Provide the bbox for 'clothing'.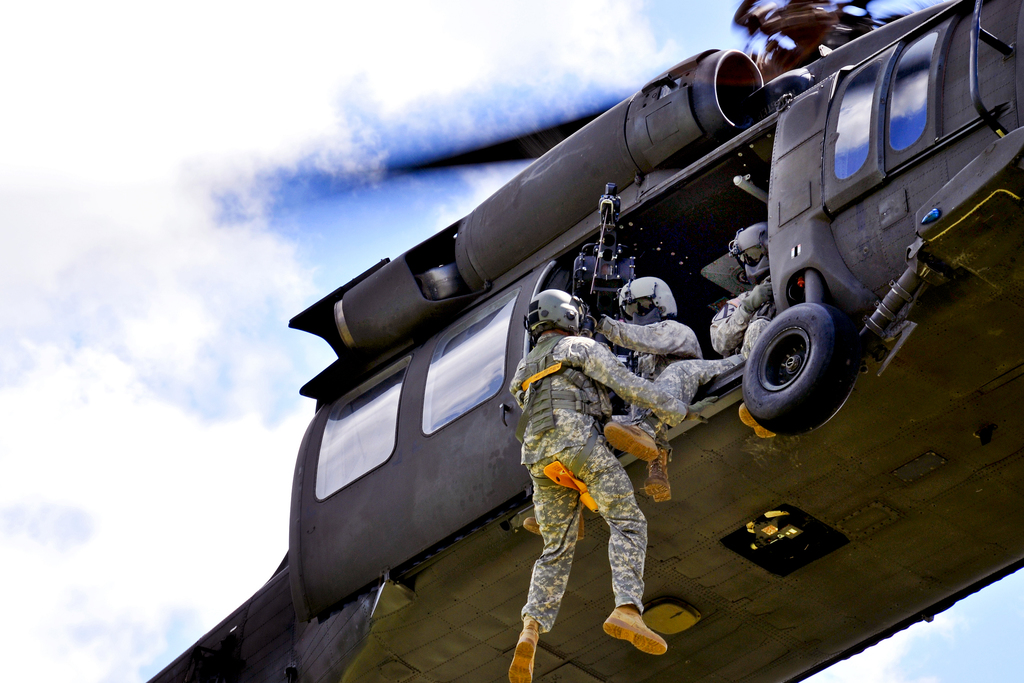
664:276:769:425.
